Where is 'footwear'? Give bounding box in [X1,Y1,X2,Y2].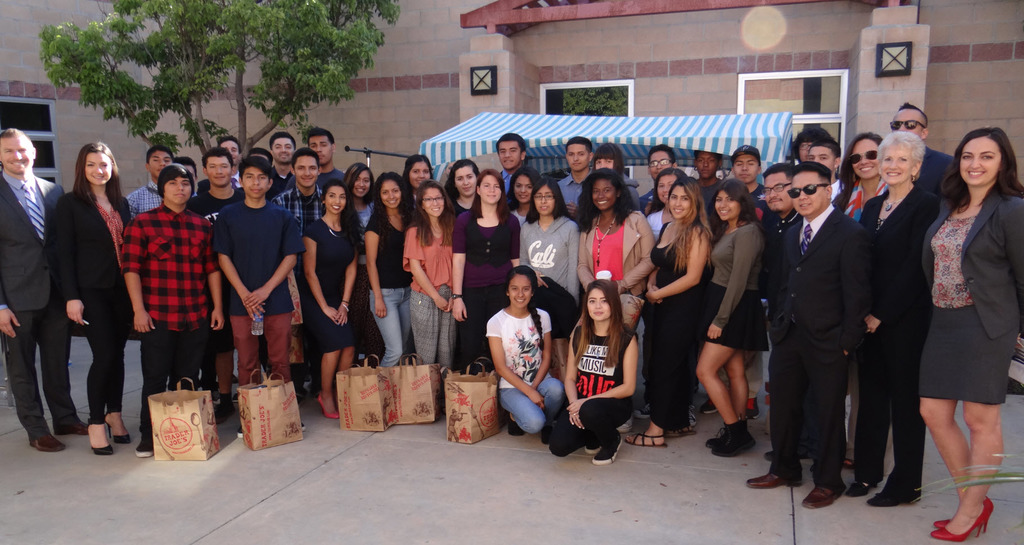
[299,419,305,430].
